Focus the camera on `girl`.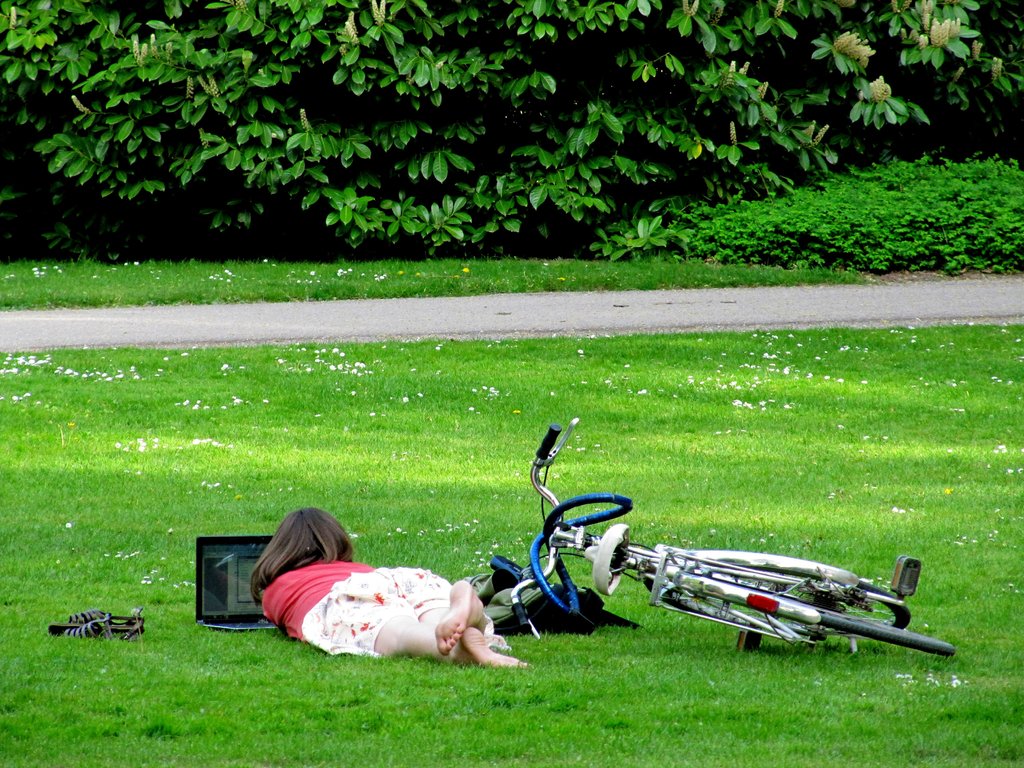
Focus region: bbox(247, 507, 530, 669).
